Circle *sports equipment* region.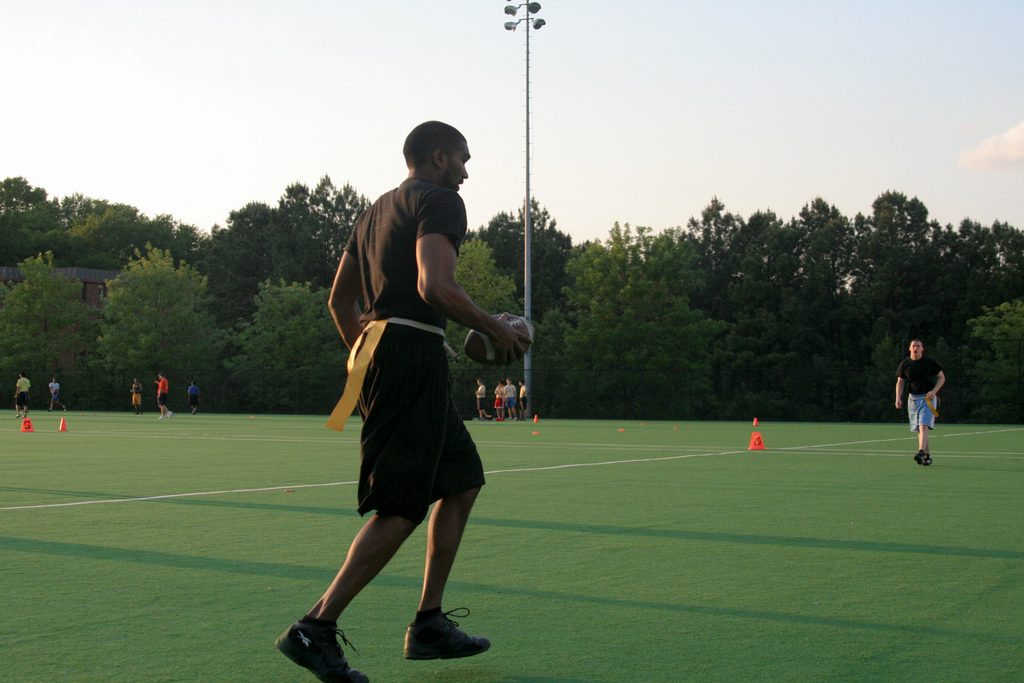
Region: BBox(468, 315, 535, 362).
